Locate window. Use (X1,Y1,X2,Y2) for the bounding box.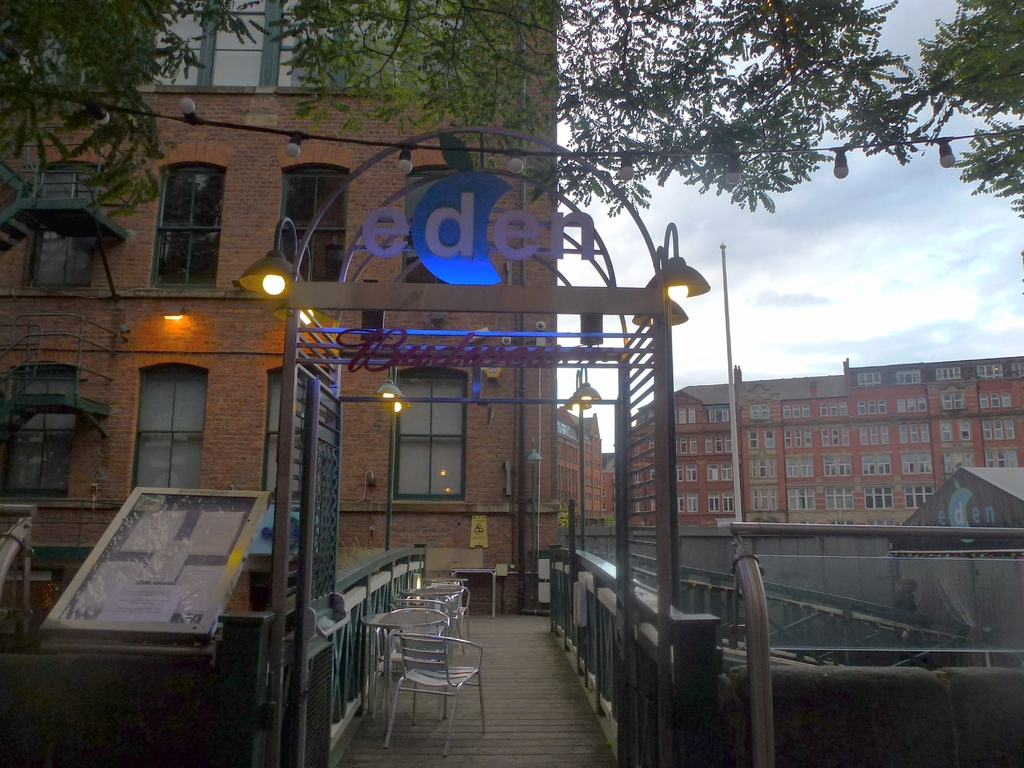
(24,156,91,292).
